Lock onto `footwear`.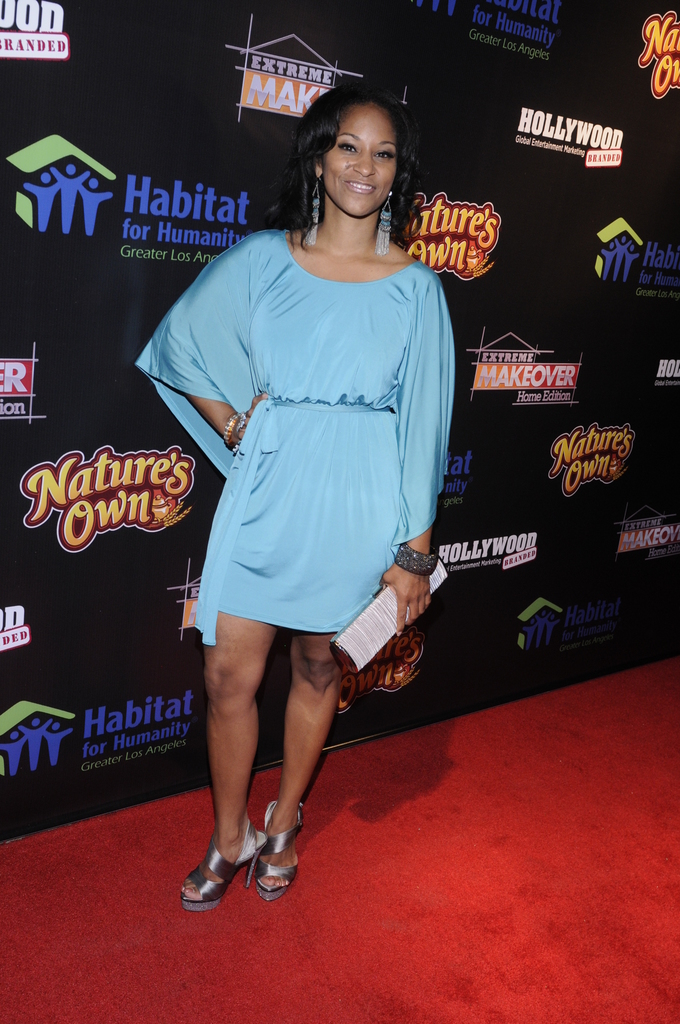
Locked: 175/819/262/904.
